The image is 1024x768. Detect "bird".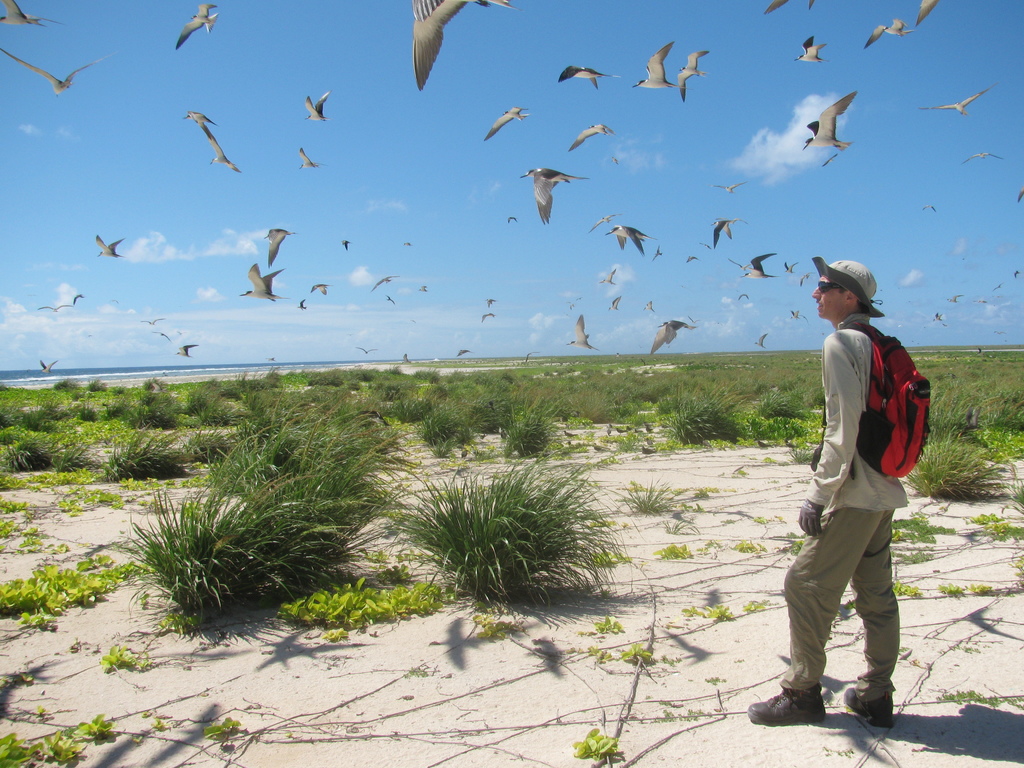
Detection: detection(715, 178, 749, 200).
